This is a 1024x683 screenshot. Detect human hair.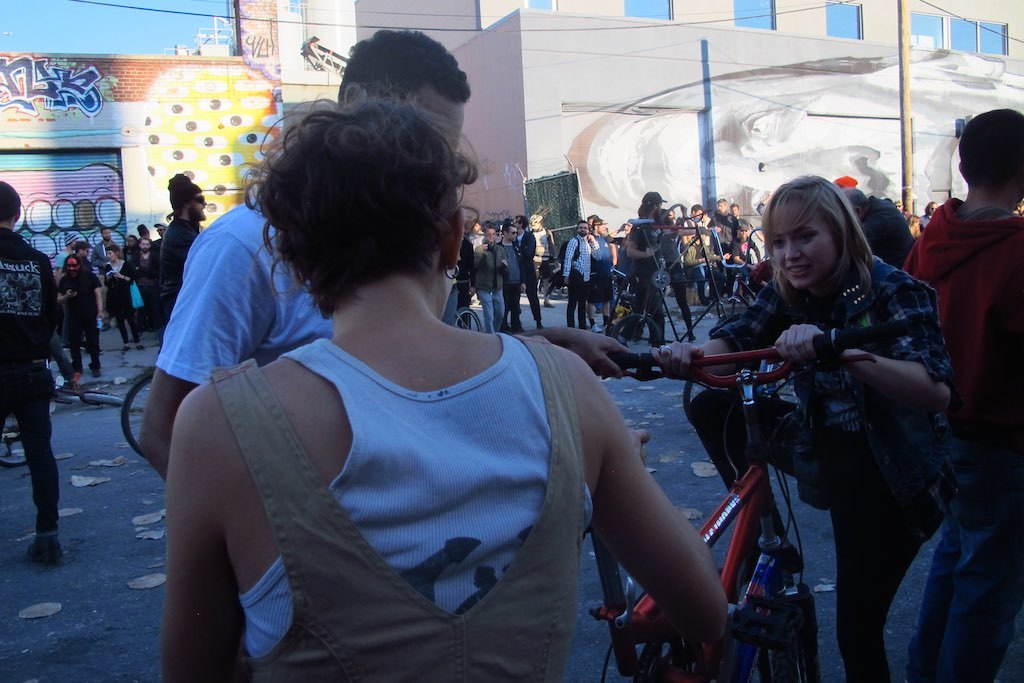
bbox=[500, 221, 515, 237].
